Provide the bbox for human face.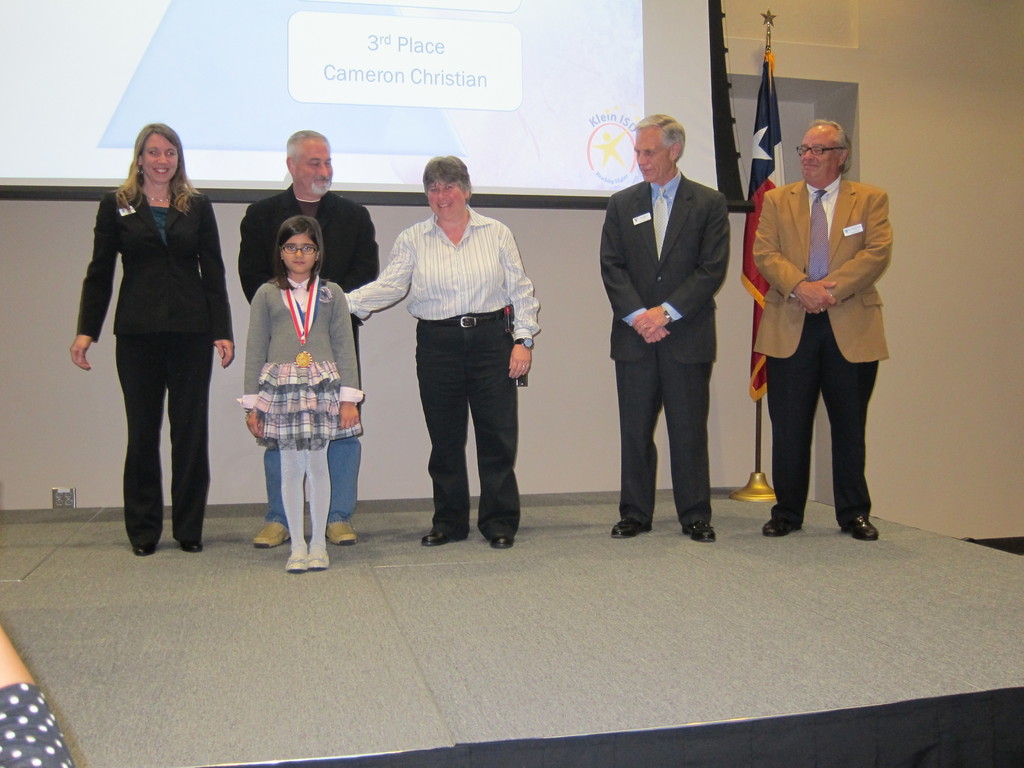
region(294, 140, 333, 196).
